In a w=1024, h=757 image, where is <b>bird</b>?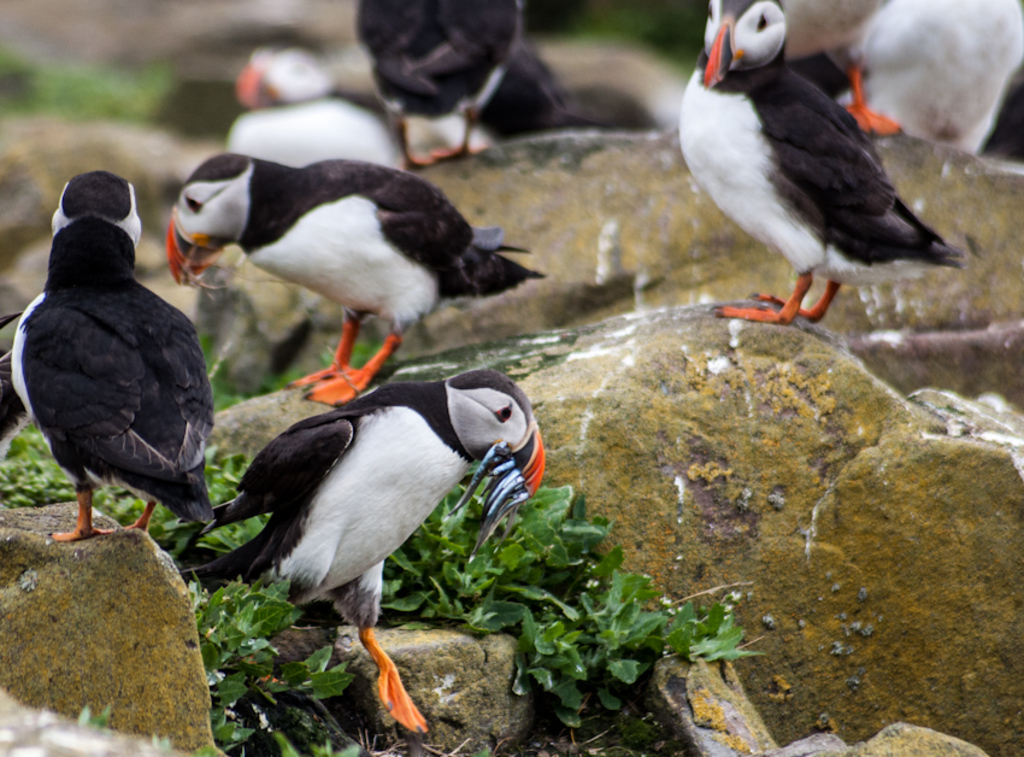
locate(777, 0, 893, 136).
